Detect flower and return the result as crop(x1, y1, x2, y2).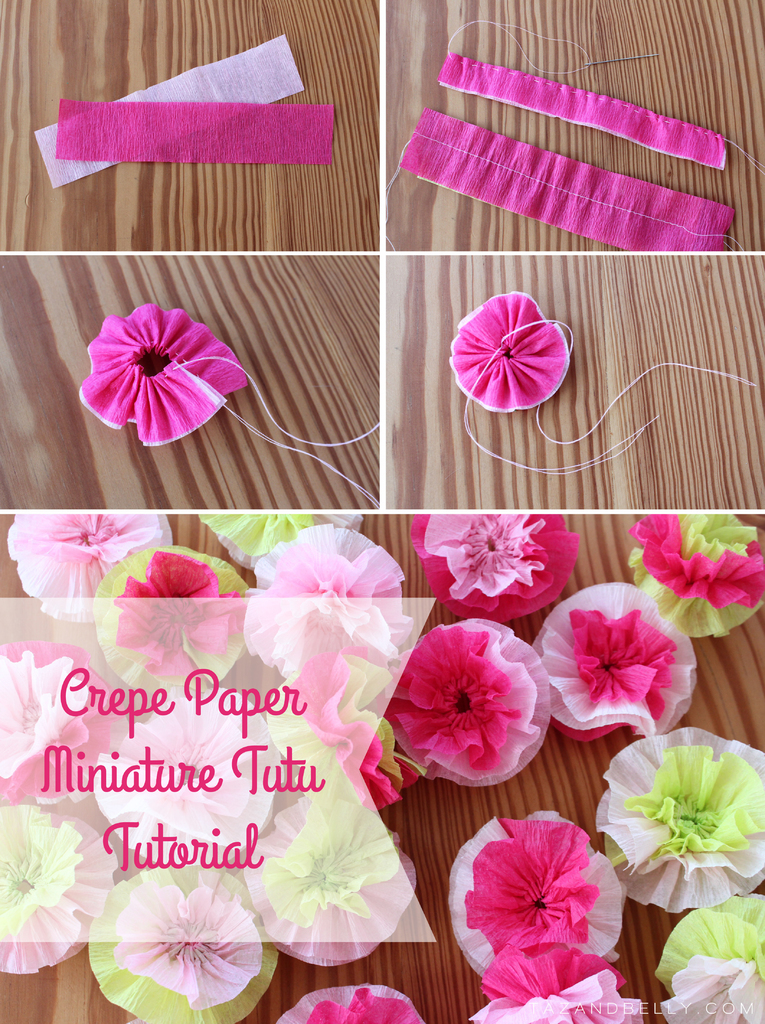
crop(271, 984, 426, 1023).
